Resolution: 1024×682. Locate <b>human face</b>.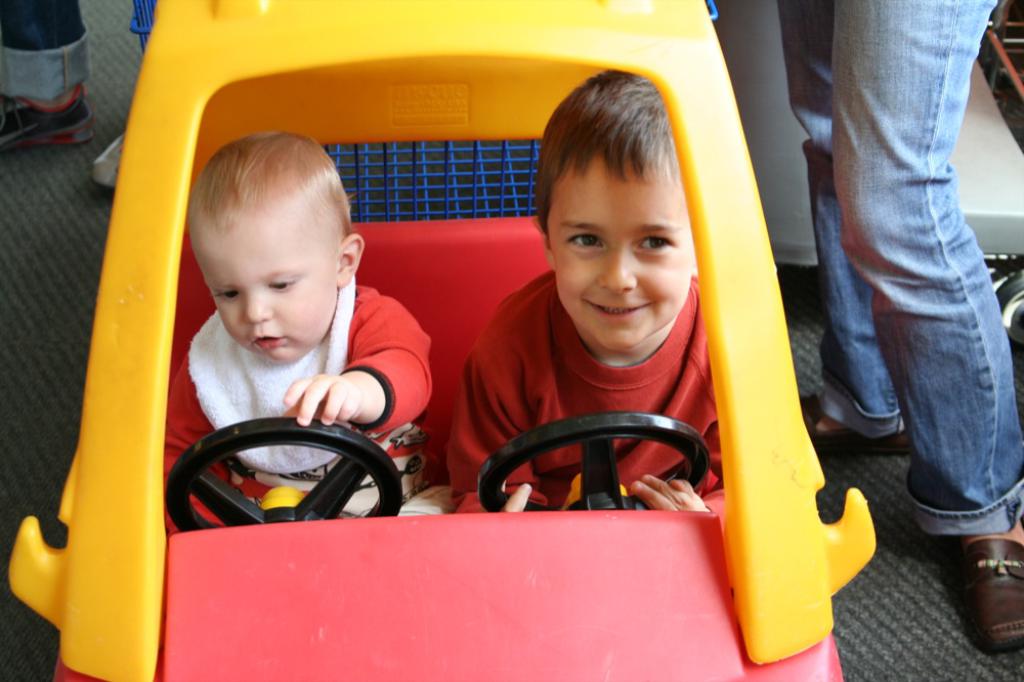
rect(187, 222, 336, 365).
